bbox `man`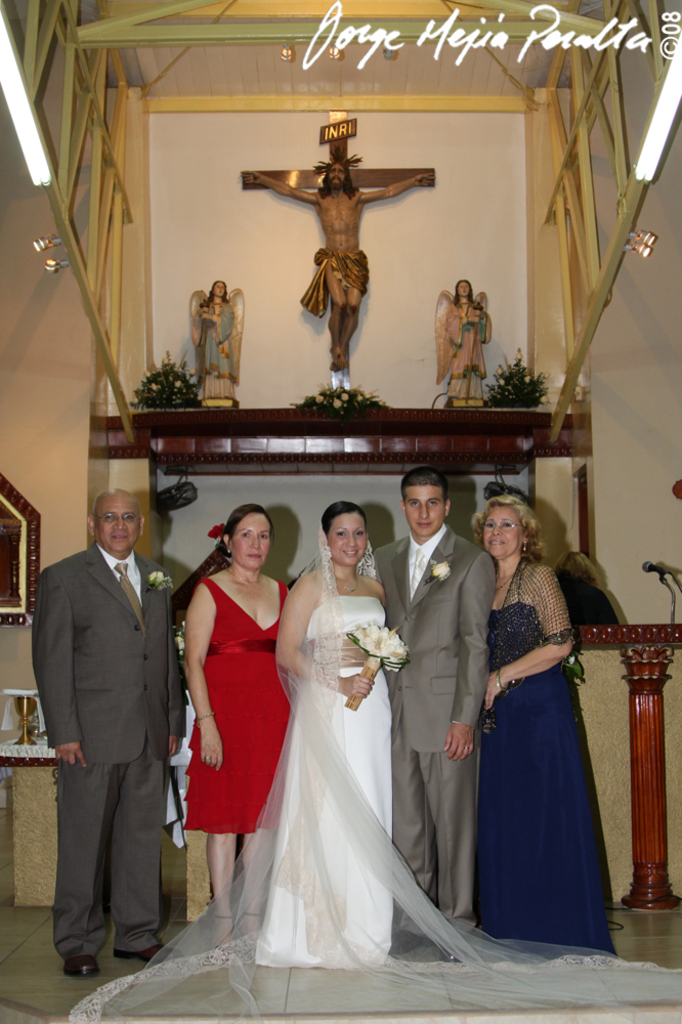
x1=374 y1=469 x2=499 y2=968
